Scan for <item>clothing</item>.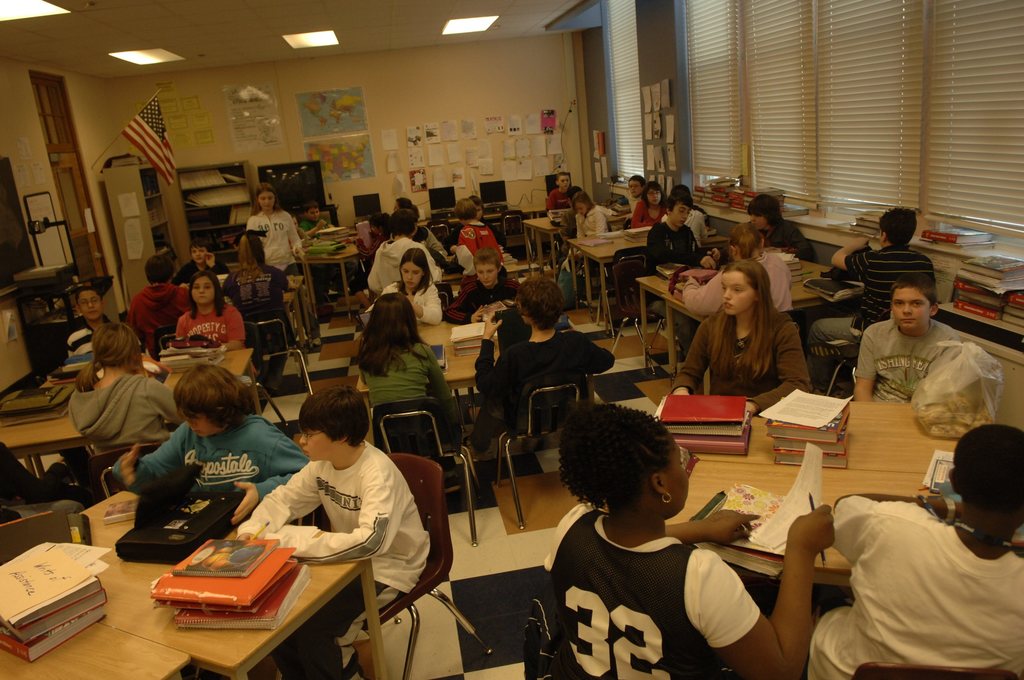
Scan result: bbox=[745, 211, 812, 252].
